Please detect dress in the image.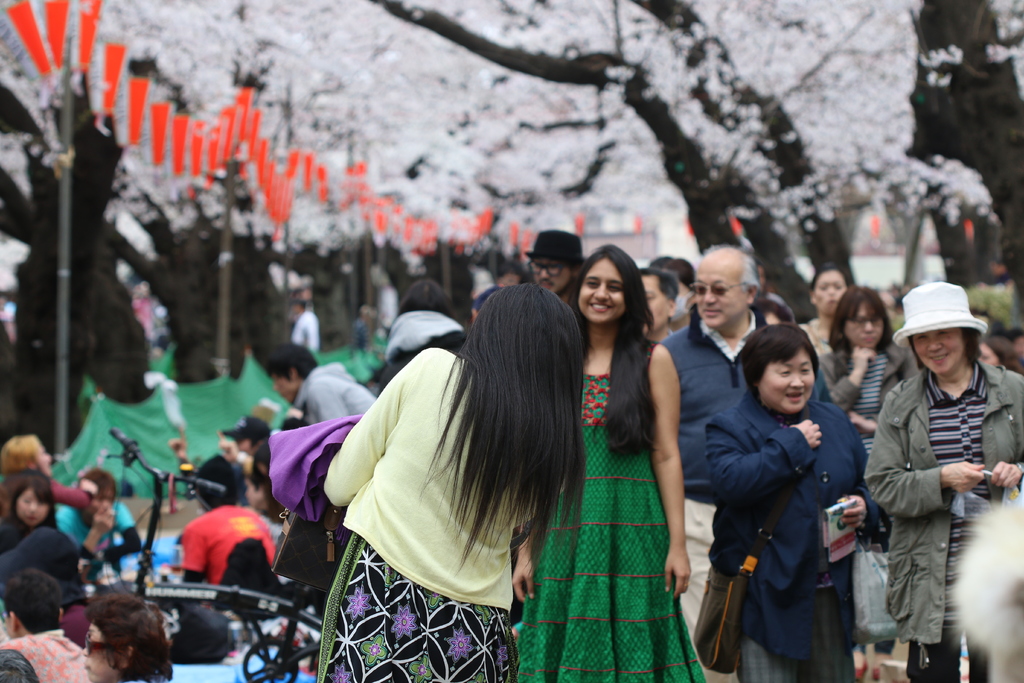
box=[519, 341, 703, 682].
